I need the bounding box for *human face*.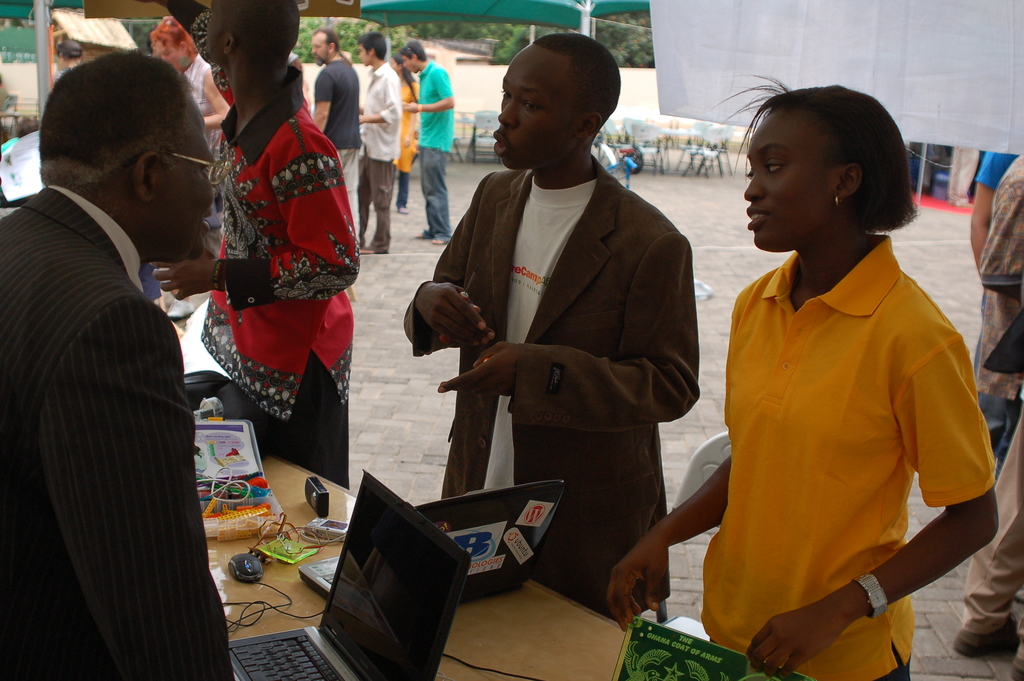
Here it is: {"x1": 302, "y1": 20, "x2": 326, "y2": 72}.
